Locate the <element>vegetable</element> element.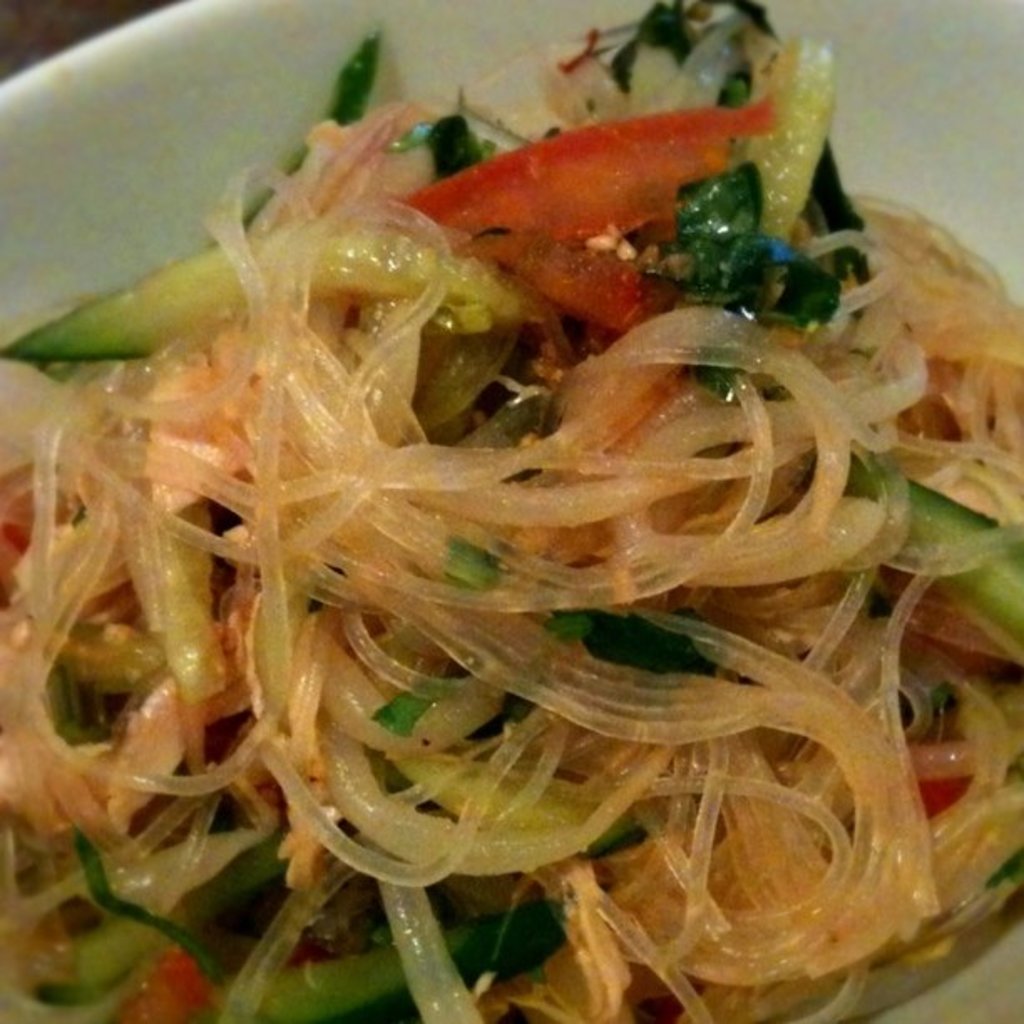
Element bbox: crop(393, 99, 761, 331).
